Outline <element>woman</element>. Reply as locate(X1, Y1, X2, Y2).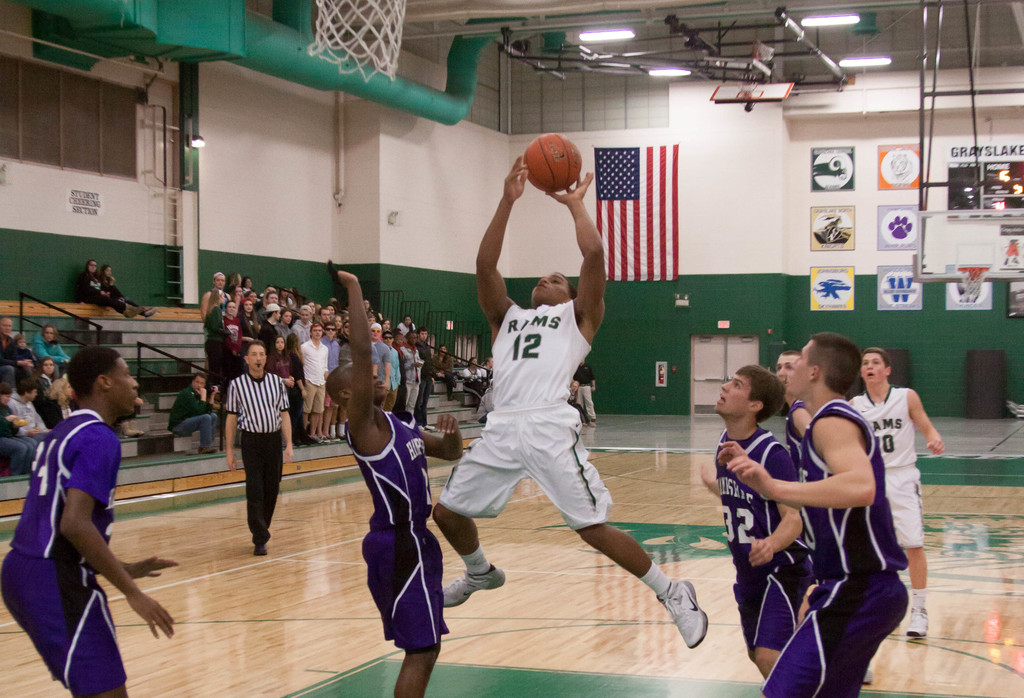
locate(457, 355, 484, 403).
